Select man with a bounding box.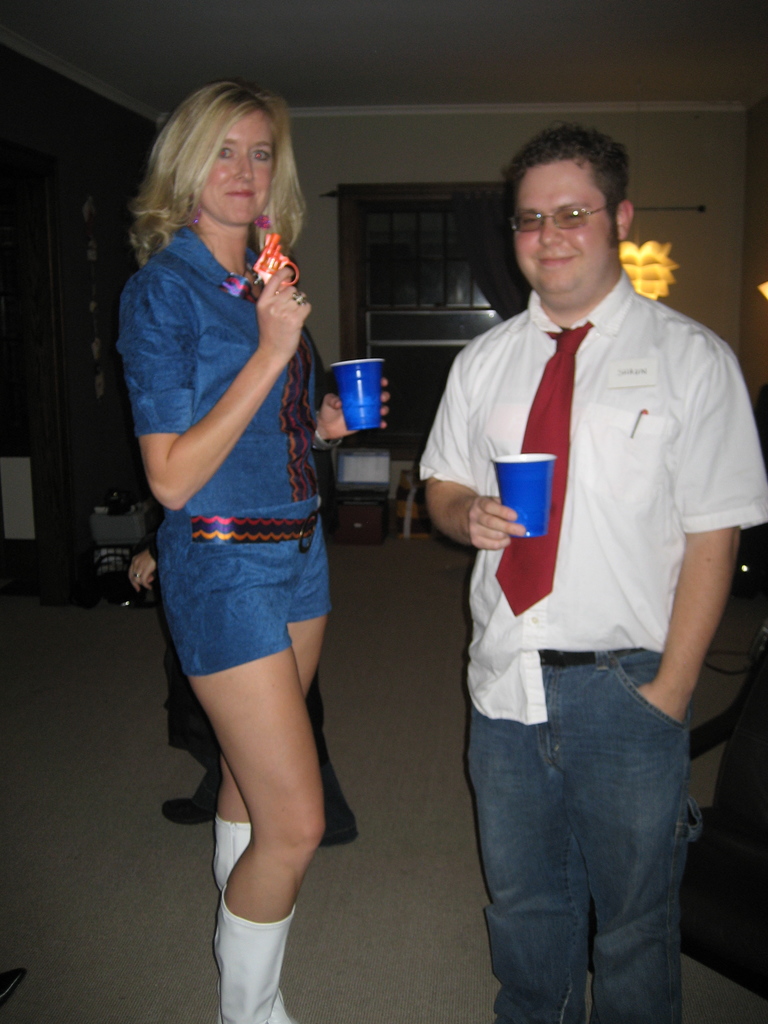
396,72,736,1023.
